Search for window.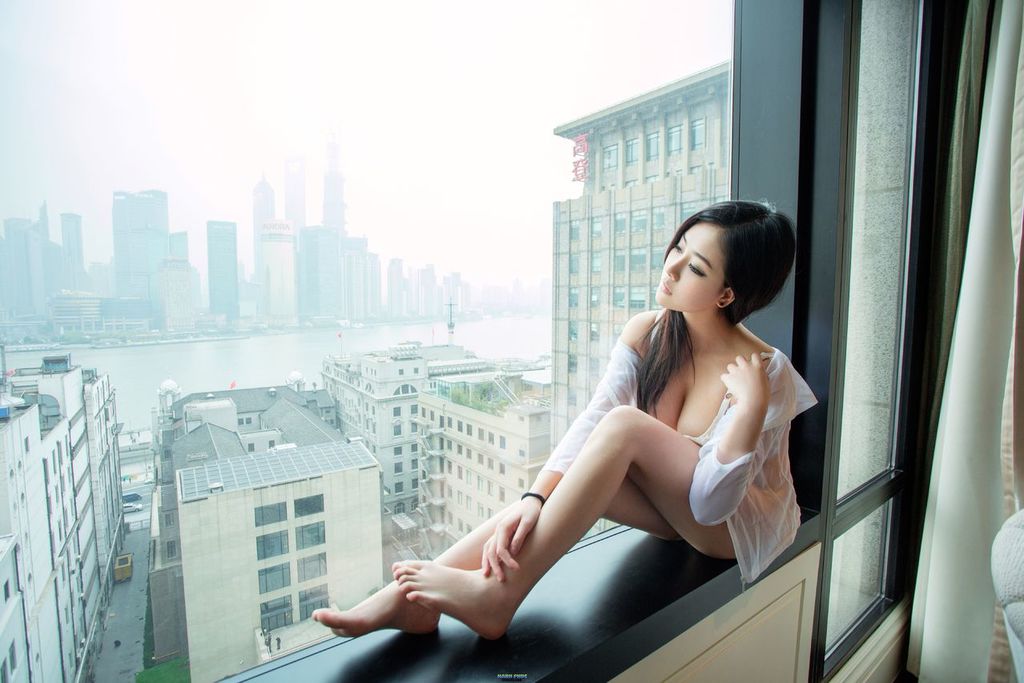
Found at 622, 135, 644, 162.
